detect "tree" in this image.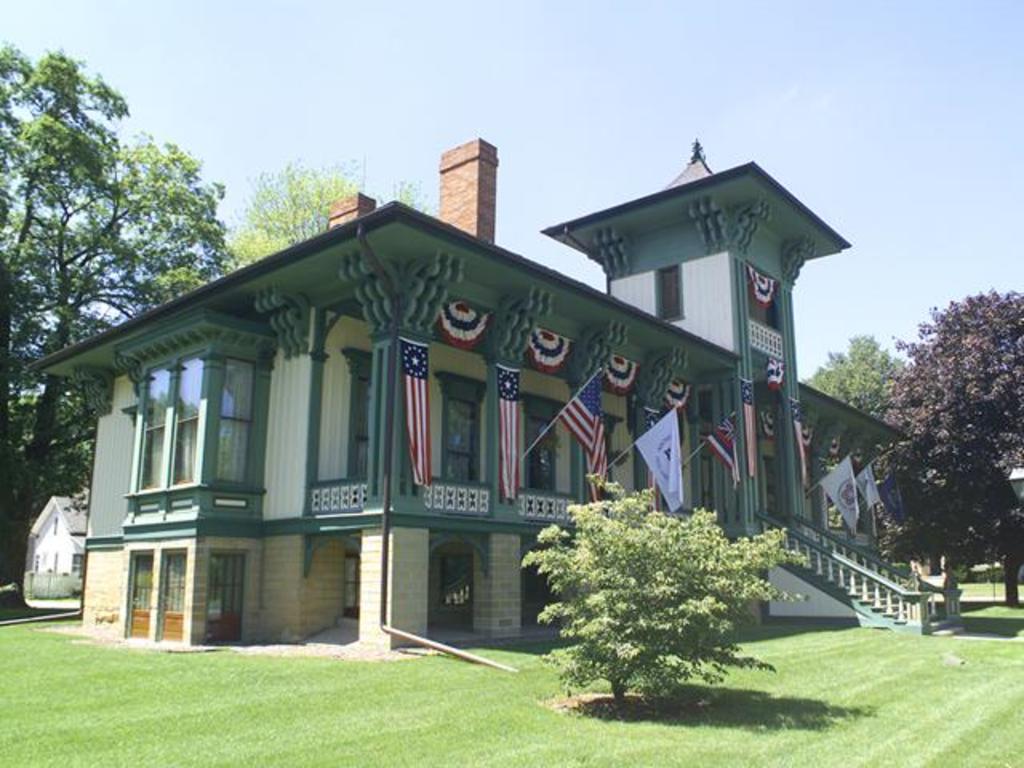
Detection: select_region(0, 42, 229, 619).
